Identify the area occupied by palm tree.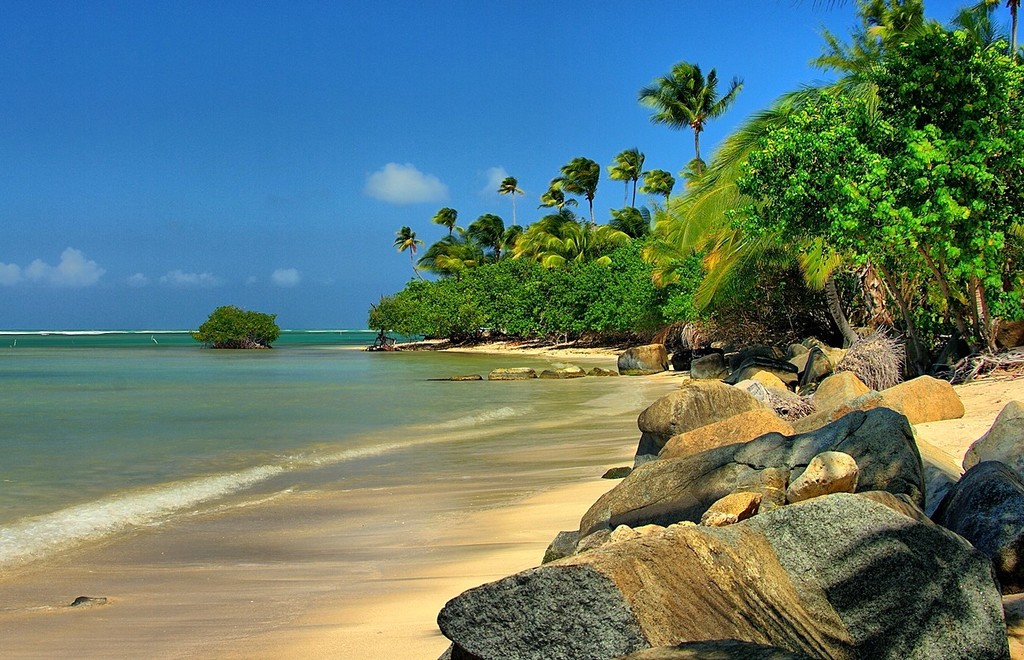
Area: select_region(538, 178, 581, 223).
